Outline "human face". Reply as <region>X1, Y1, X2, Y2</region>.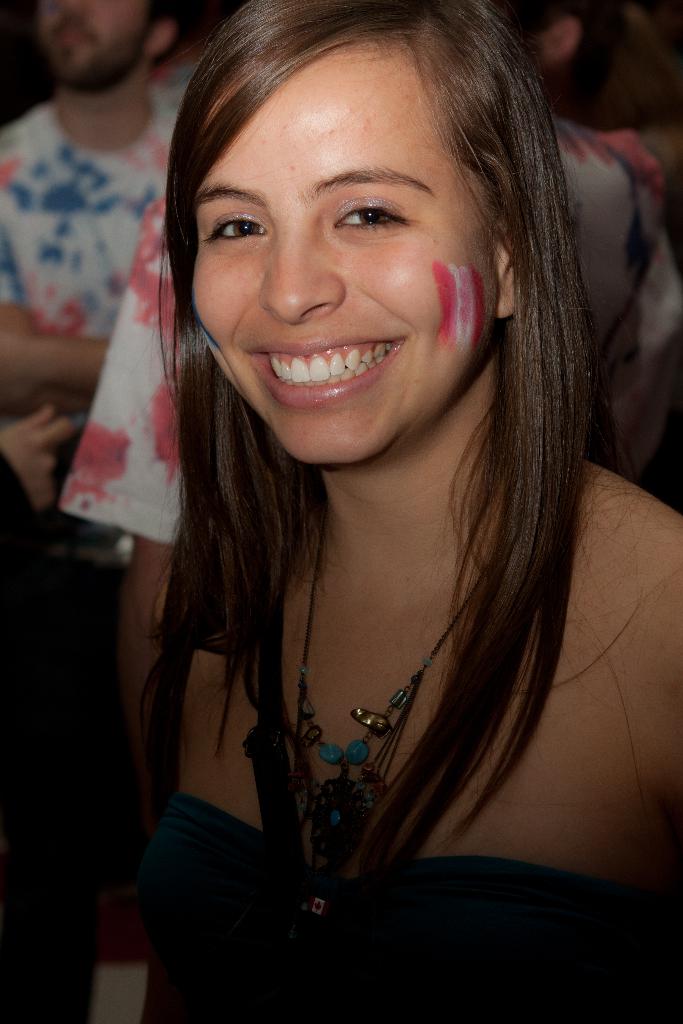
<region>38, 0, 145, 92</region>.
